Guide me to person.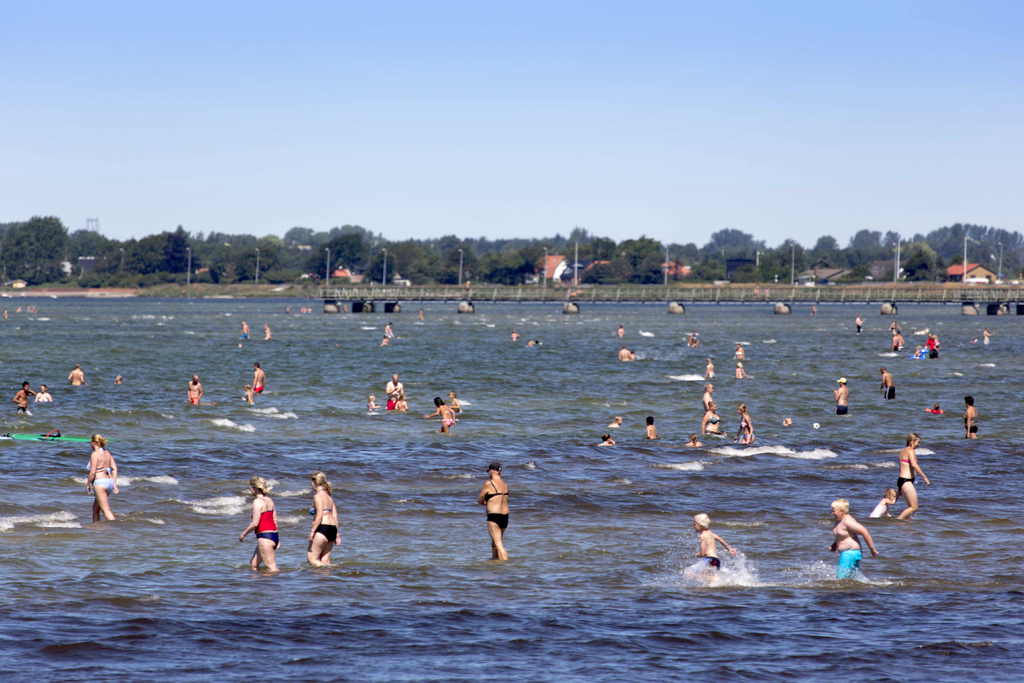
Guidance: left=852, top=315, right=866, bottom=334.
